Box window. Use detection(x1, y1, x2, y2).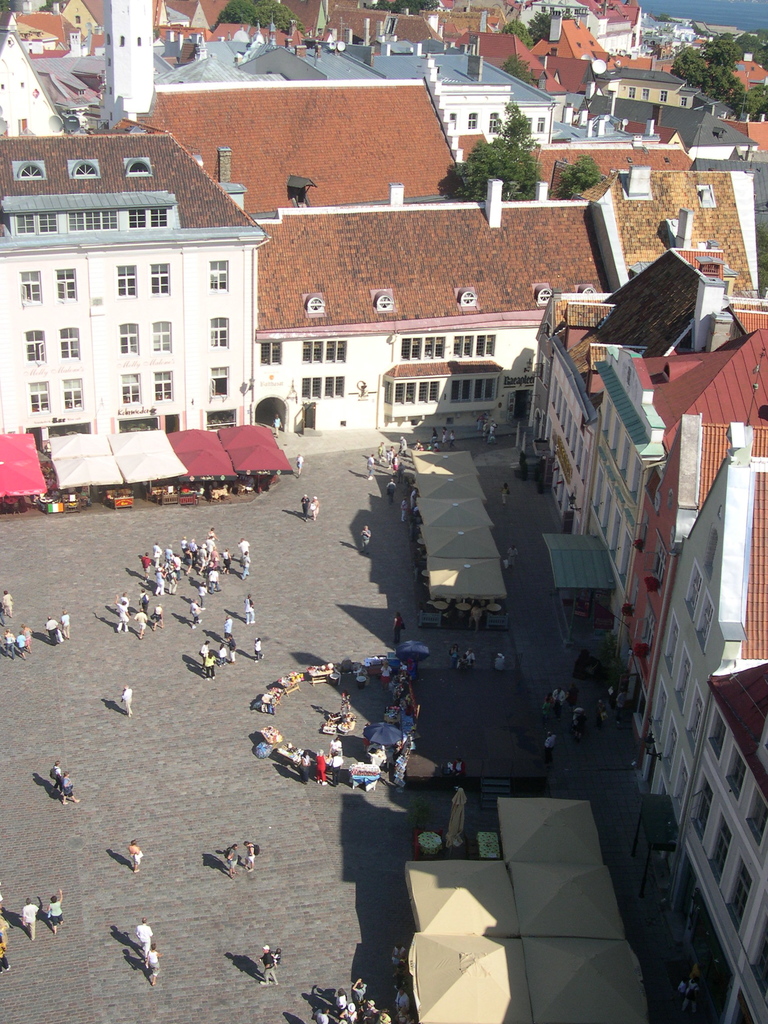
detection(208, 312, 239, 356).
